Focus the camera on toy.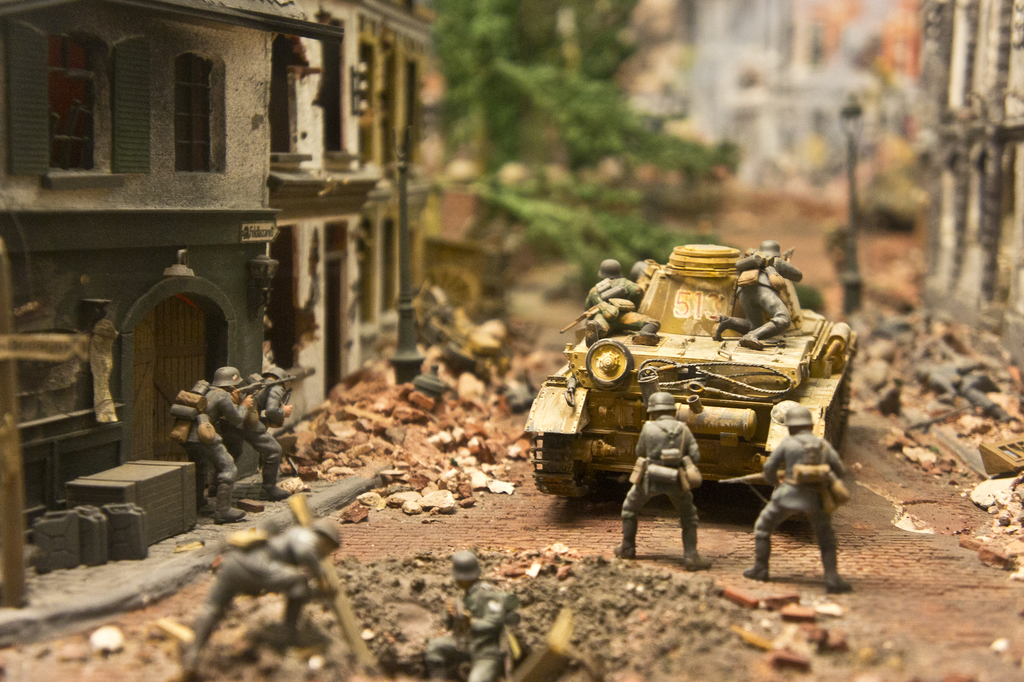
Focus region: [left=550, top=256, right=666, bottom=346].
